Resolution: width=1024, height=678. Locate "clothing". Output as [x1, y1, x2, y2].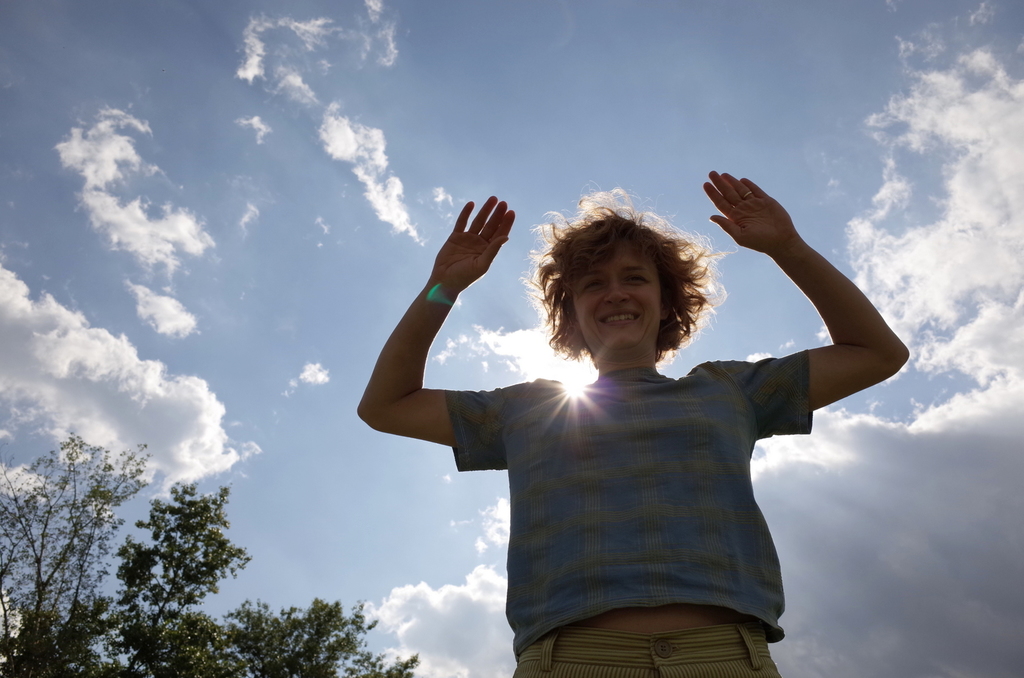
[436, 287, 854, 661].
